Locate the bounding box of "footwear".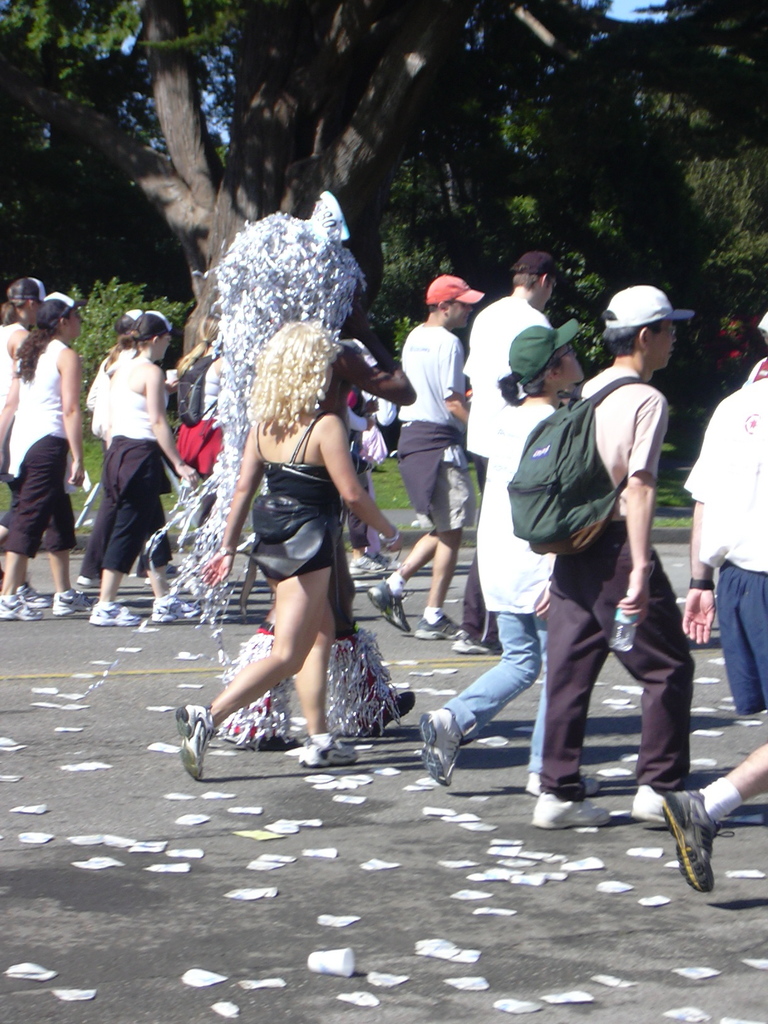
Bounding box: pyautogui.locateOnScreen(630, 780, 668, 830).
